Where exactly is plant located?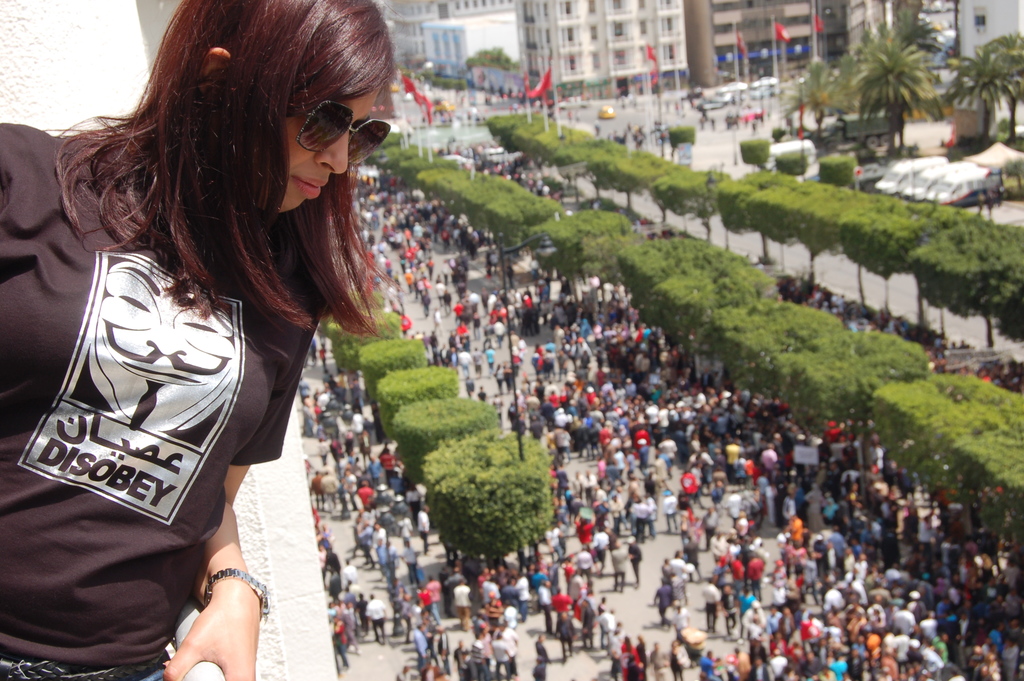
Its bounding box is BBox(666, 126, 695, 151).
